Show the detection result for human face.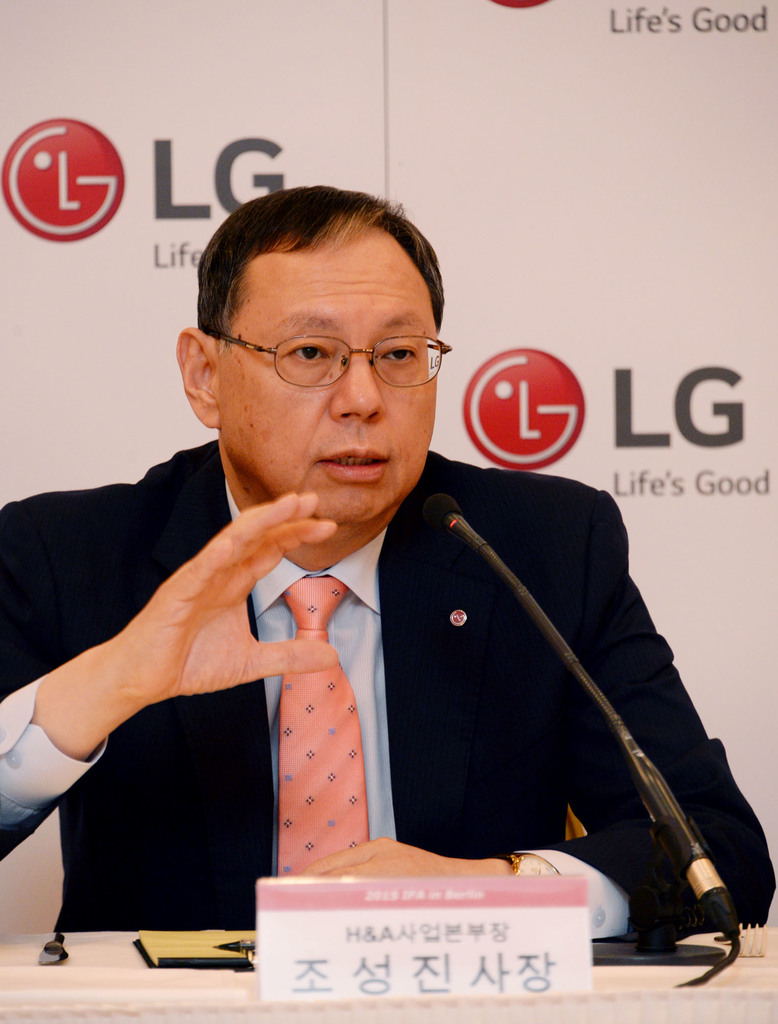
219:246:442:524.
